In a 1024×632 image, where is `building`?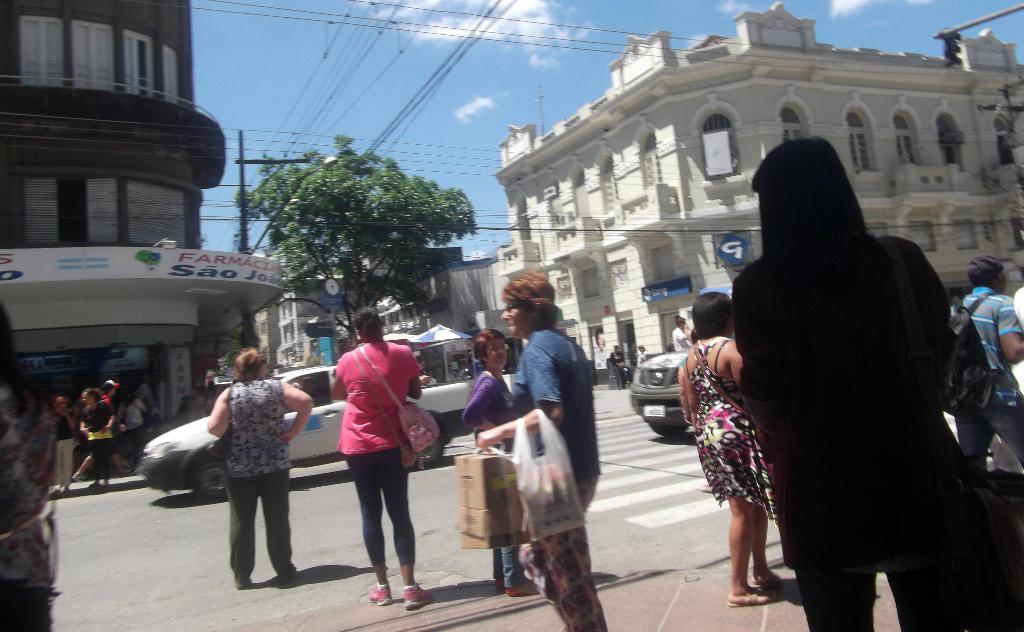
{"x1": 0, "y1": 0, "x2": 280, "y2": 425}.
